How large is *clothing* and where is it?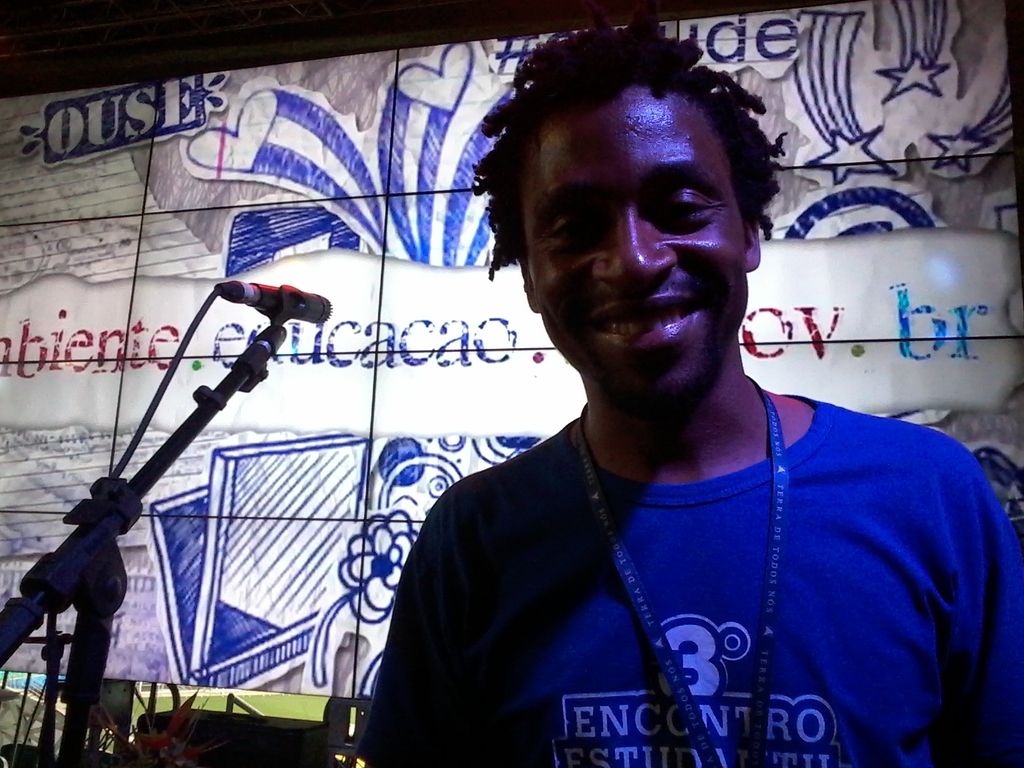
Bounding box: 358,393,1023,767.
